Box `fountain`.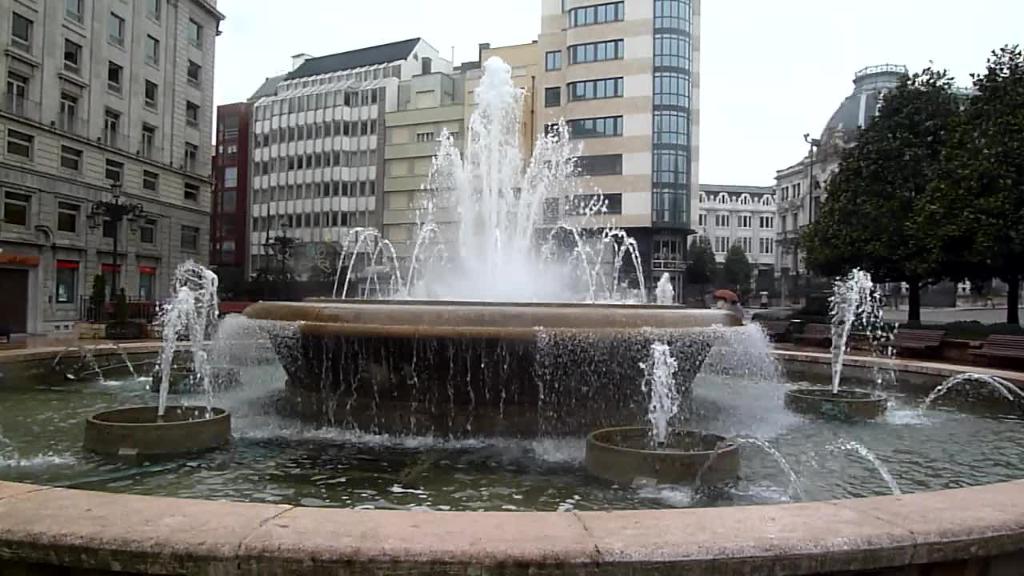
[left=75, top=276, right=240, bottom=460].
